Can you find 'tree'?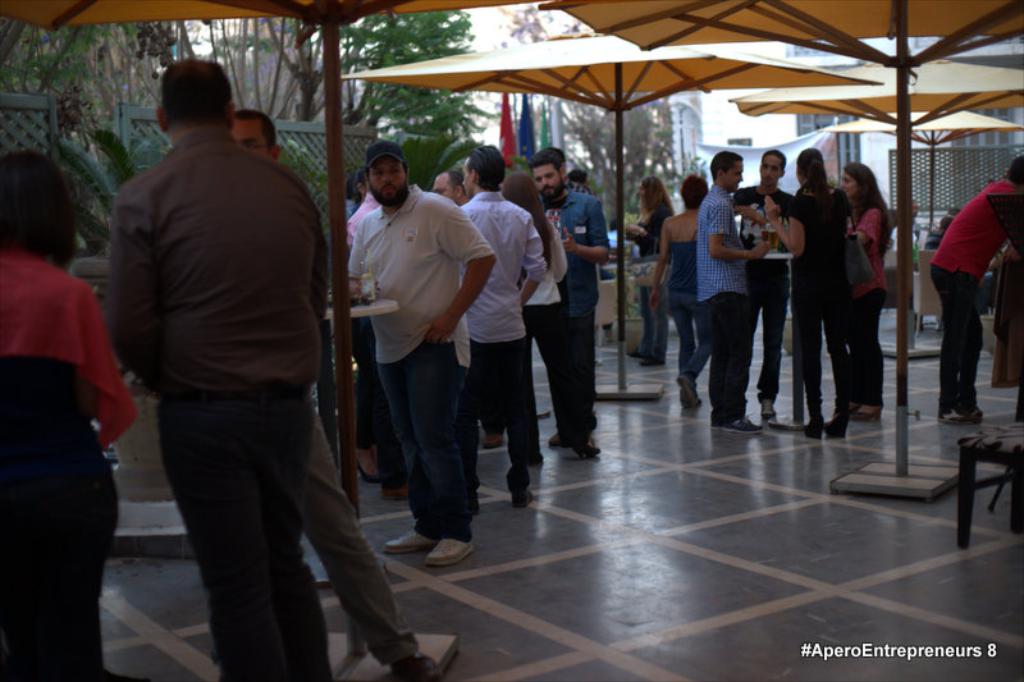
Yes, bounding box: (x1=125, y1=14, x2=490, y2=145).
